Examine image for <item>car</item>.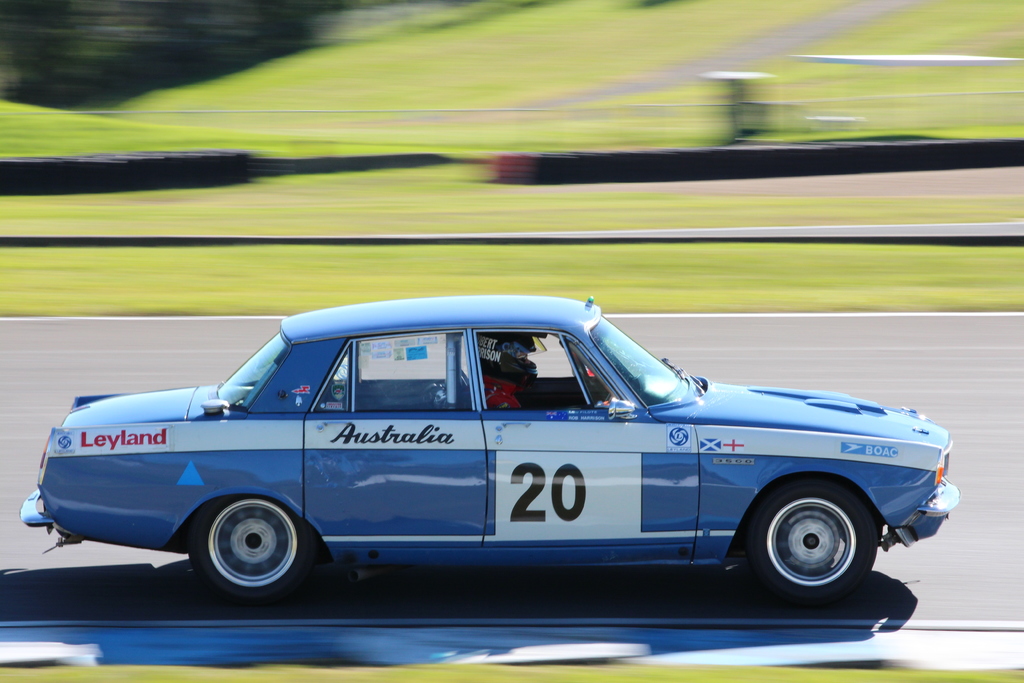
Examination result: left=18, top=291, right=960, bottom=604.
